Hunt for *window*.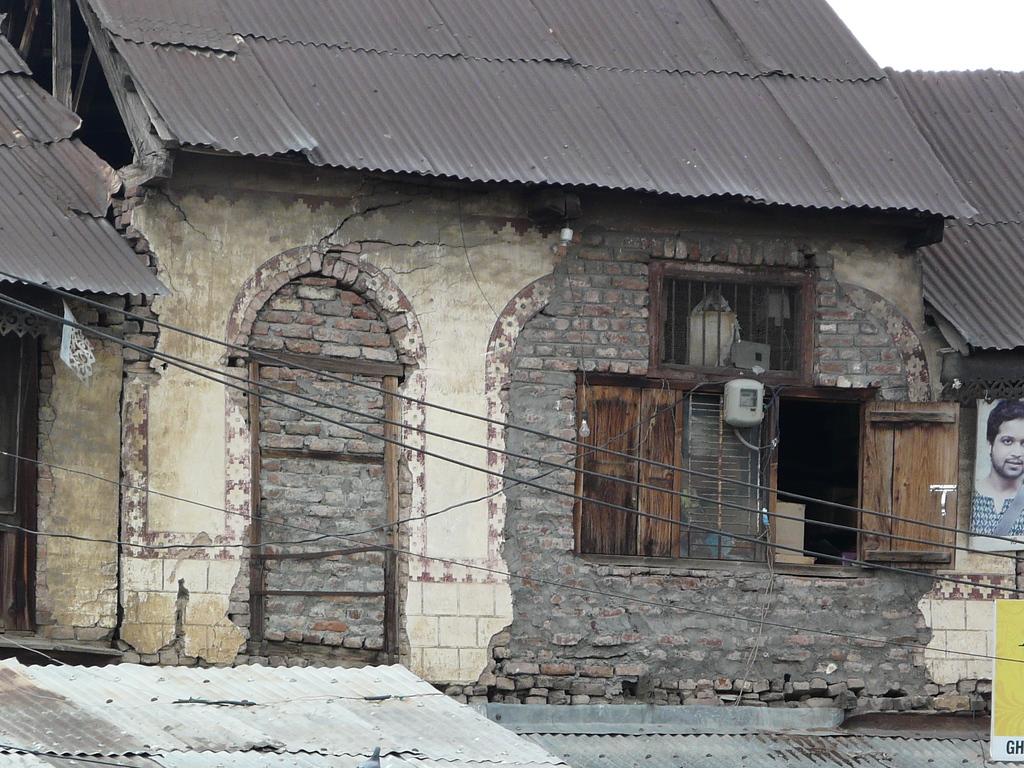
Hunted down at [left=582, top=355, right=711, bottom=563].
